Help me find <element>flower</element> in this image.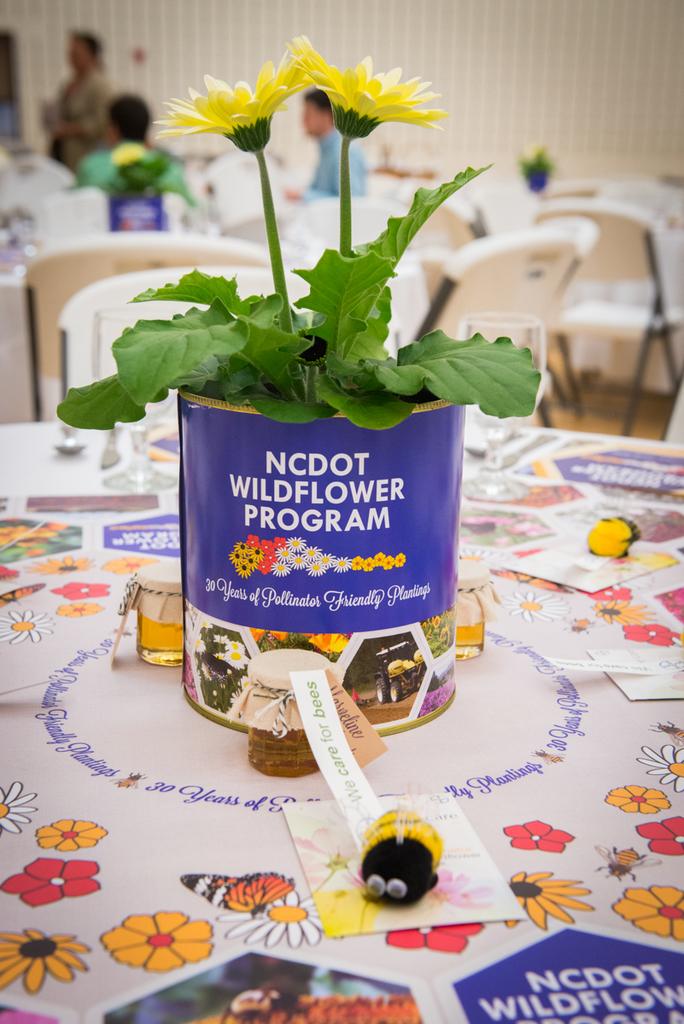
Found it: <box>56,598,93,616</box>.
